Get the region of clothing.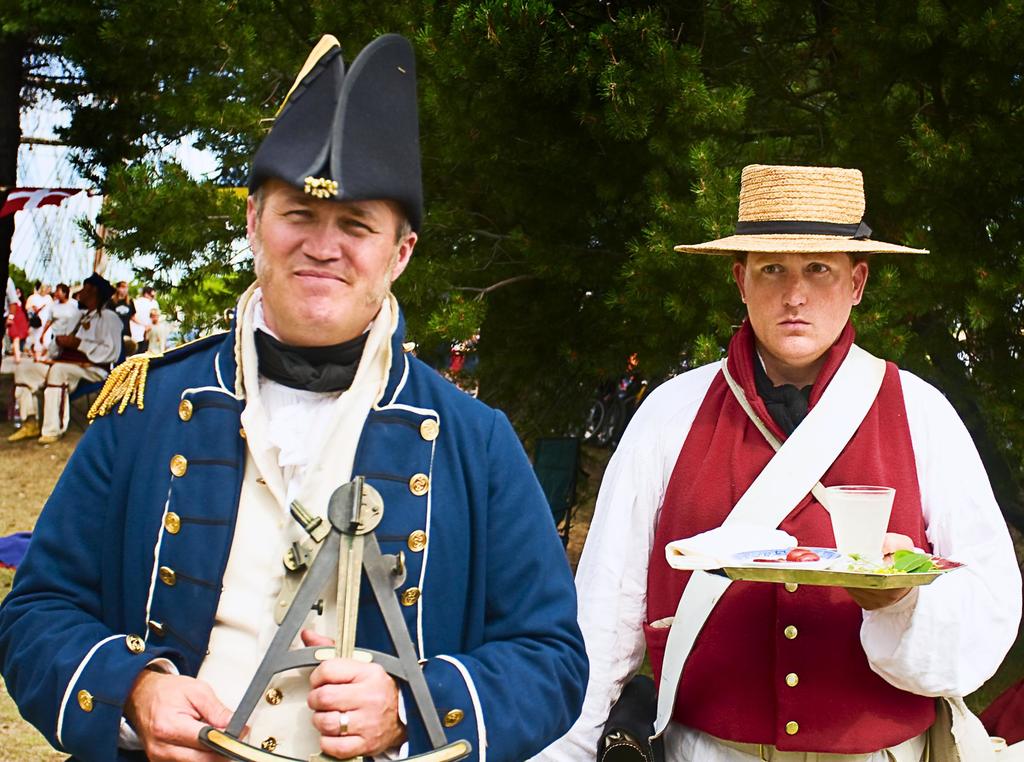
(left=527, top=318, right=1023, bottom=761).
